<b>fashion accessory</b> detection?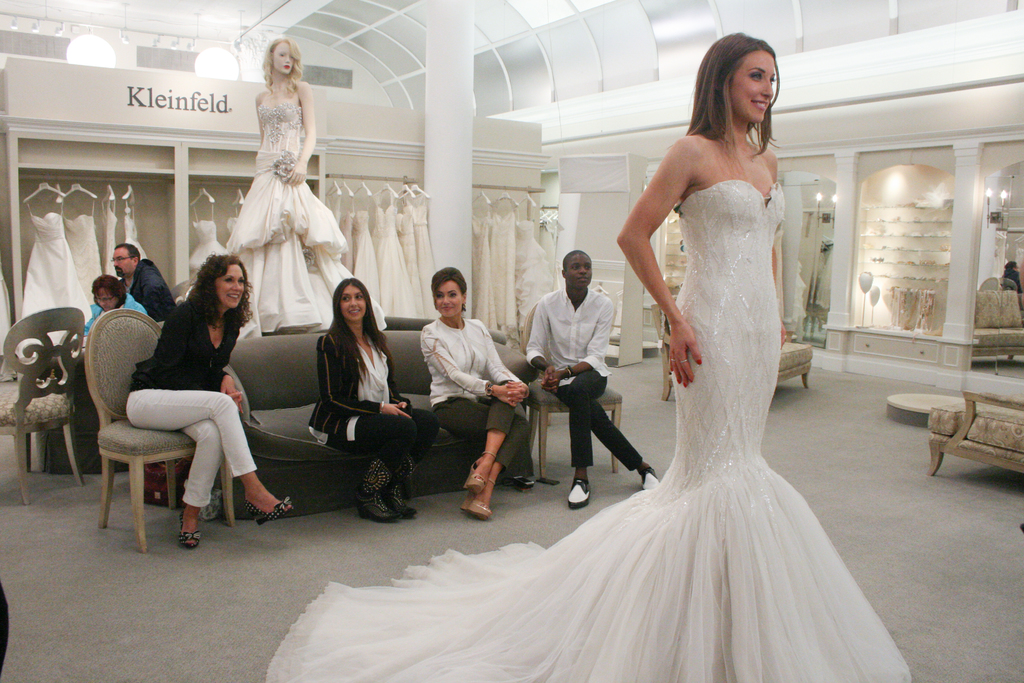
(353,457,403,518)
